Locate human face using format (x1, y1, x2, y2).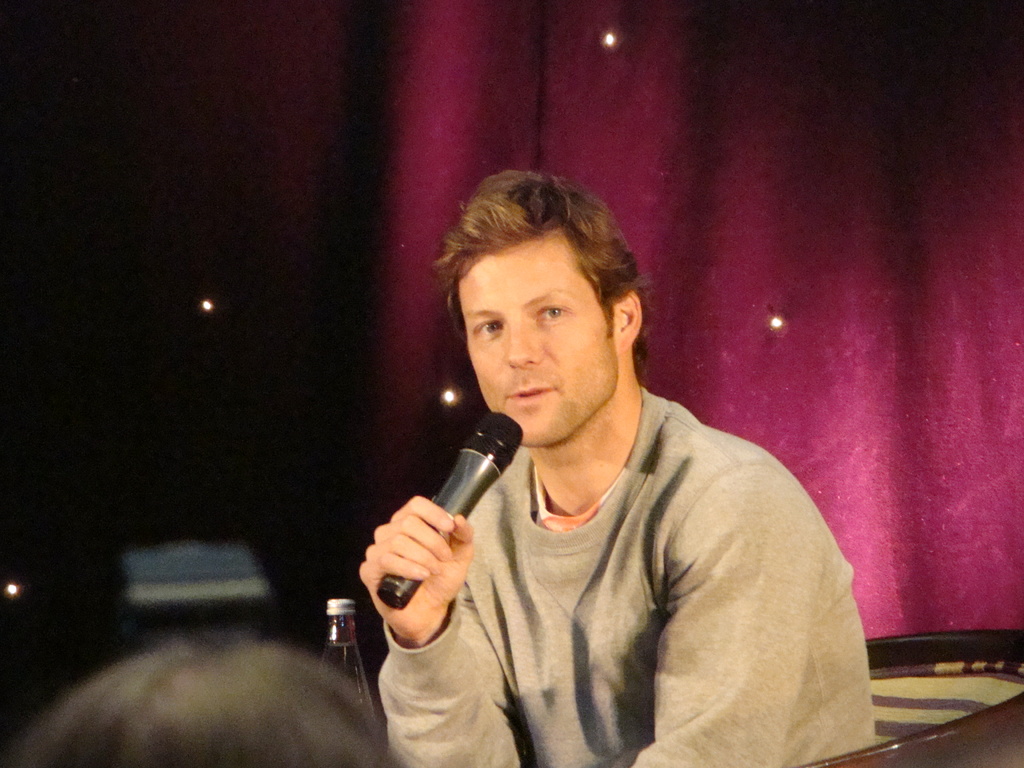
(457, 230, 621, 446).
